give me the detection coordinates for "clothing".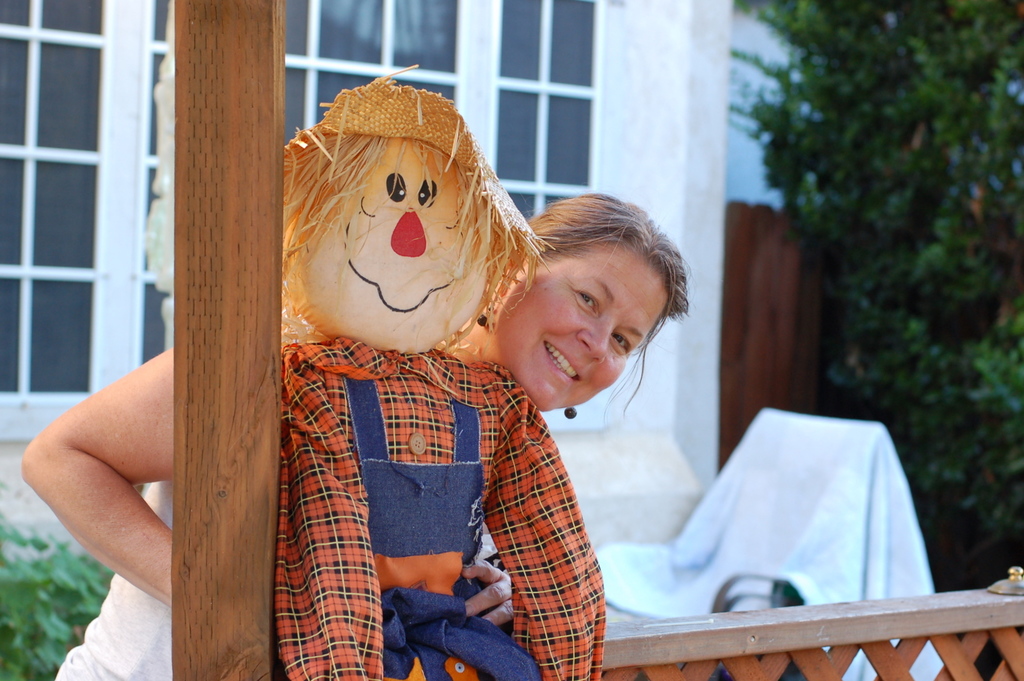
box=[228, 301, 627, 648].
